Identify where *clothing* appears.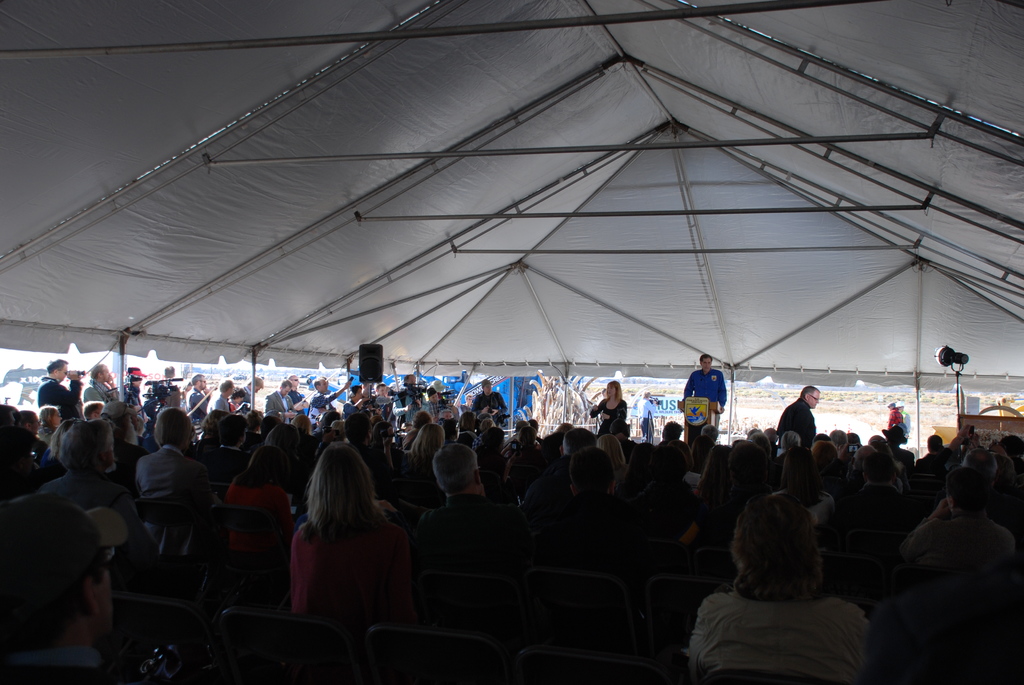
Appears at Rect(287, 519, 413, 618).
